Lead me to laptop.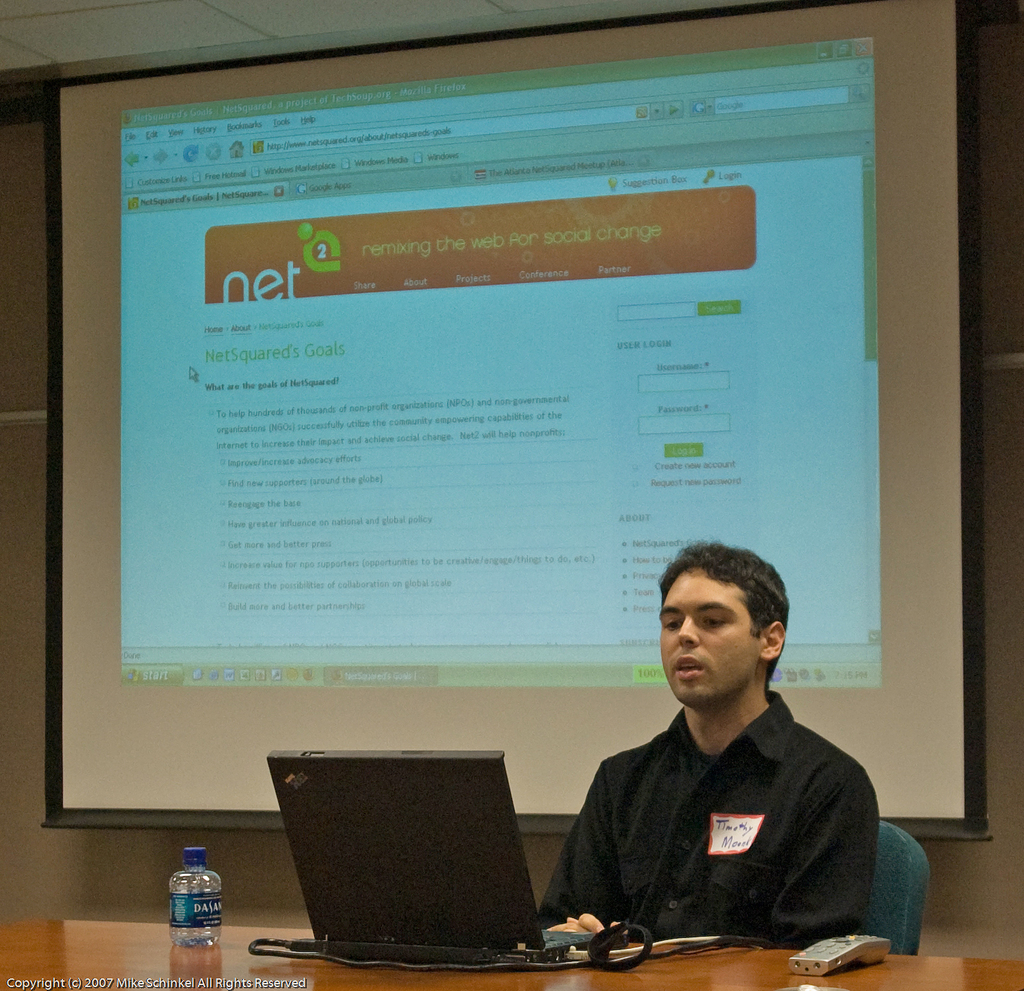
Lead to bbox=[260, 746, 629, 962].
